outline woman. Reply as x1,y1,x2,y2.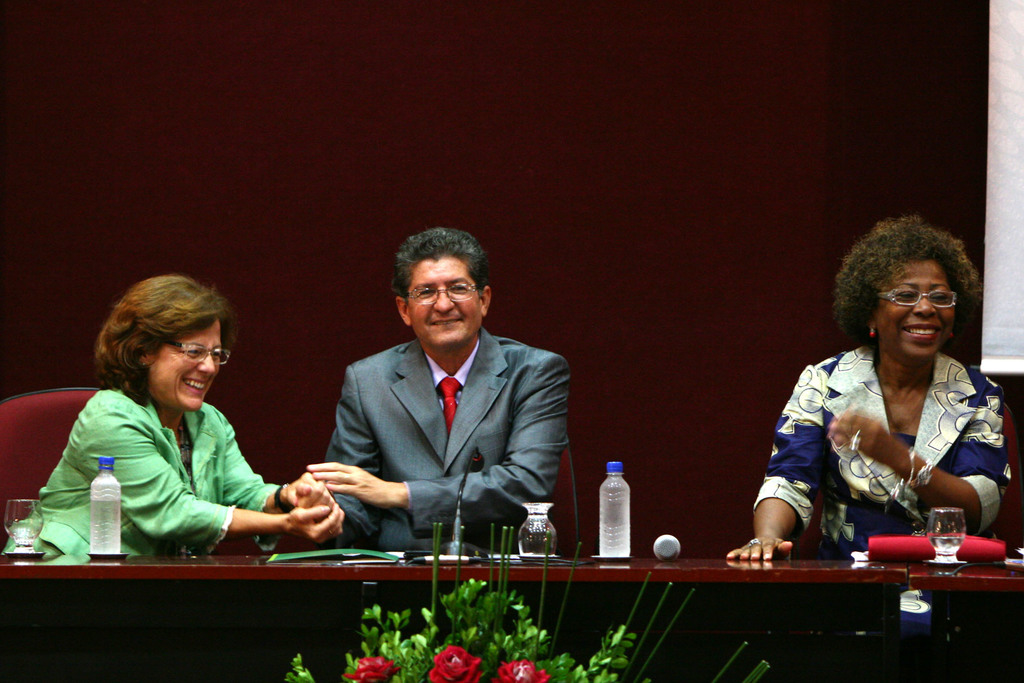
0,273,353,567.
